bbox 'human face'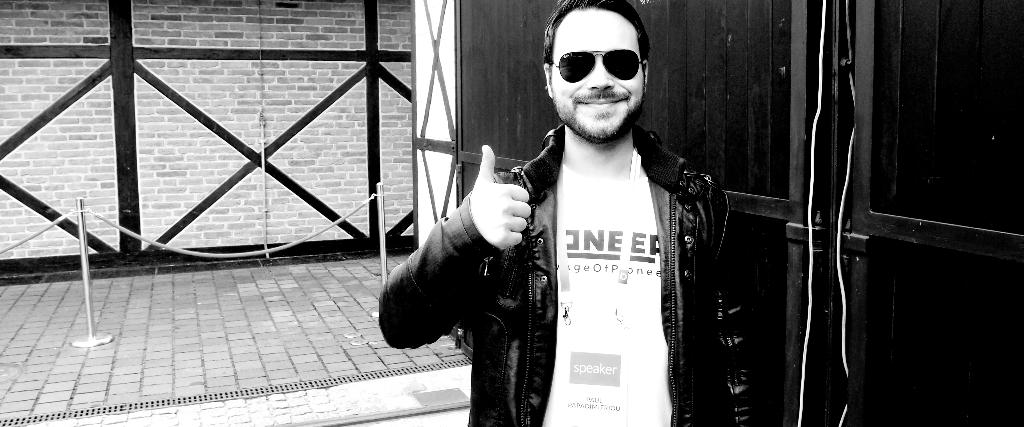
box(558, 6, 643, 138)
